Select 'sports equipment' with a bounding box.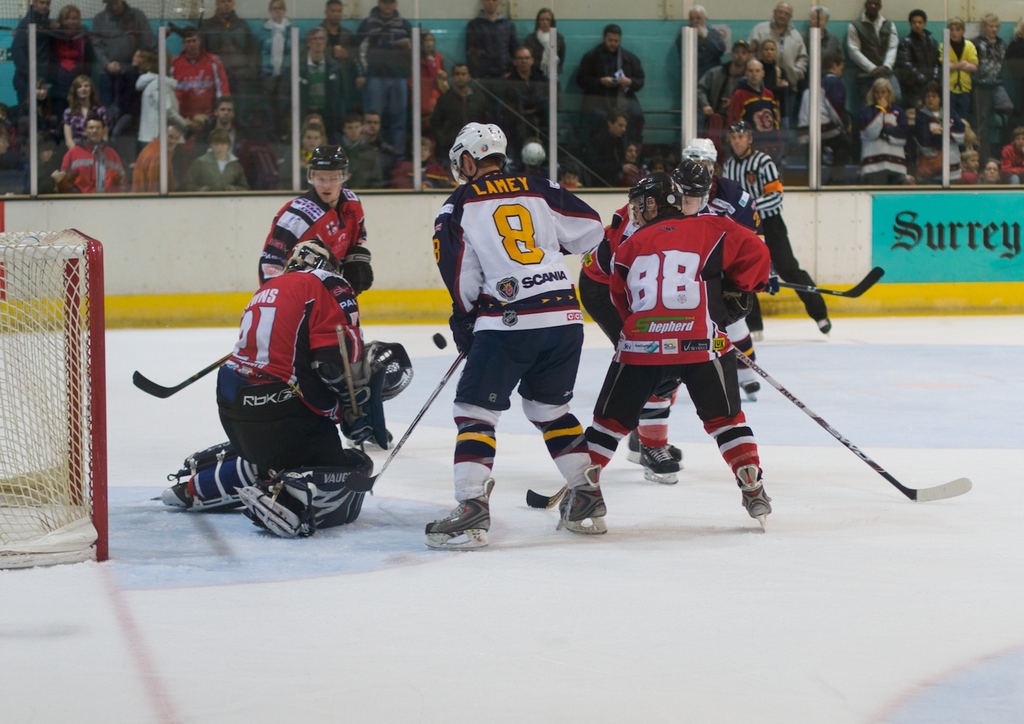
[left=268, top=443, right=378, bottom=535].
